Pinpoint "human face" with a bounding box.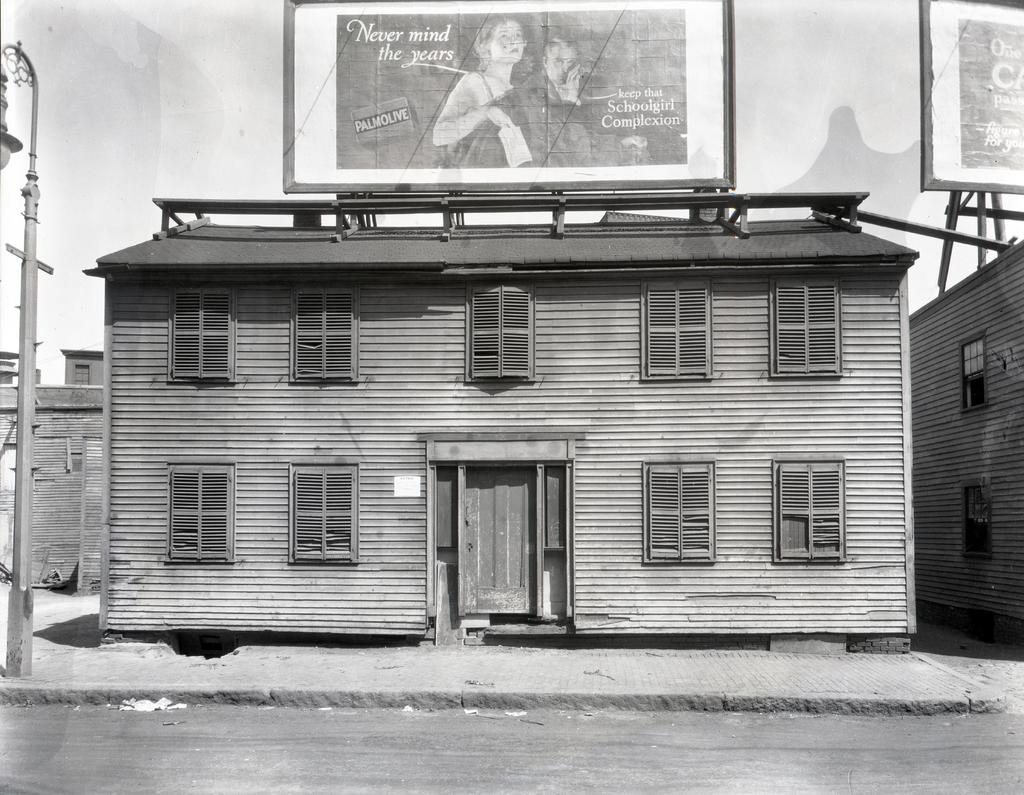
box(548, 43, 579, 83).
